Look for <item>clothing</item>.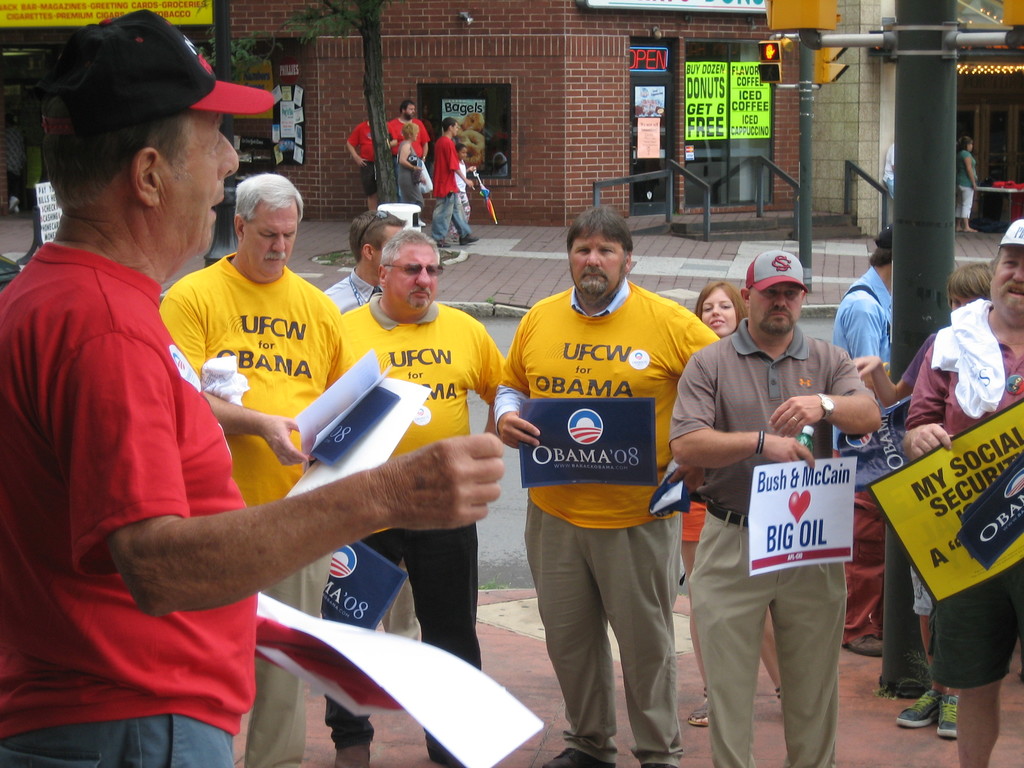
Found: [x1=316, y1=269, x2=378, y2=315].
